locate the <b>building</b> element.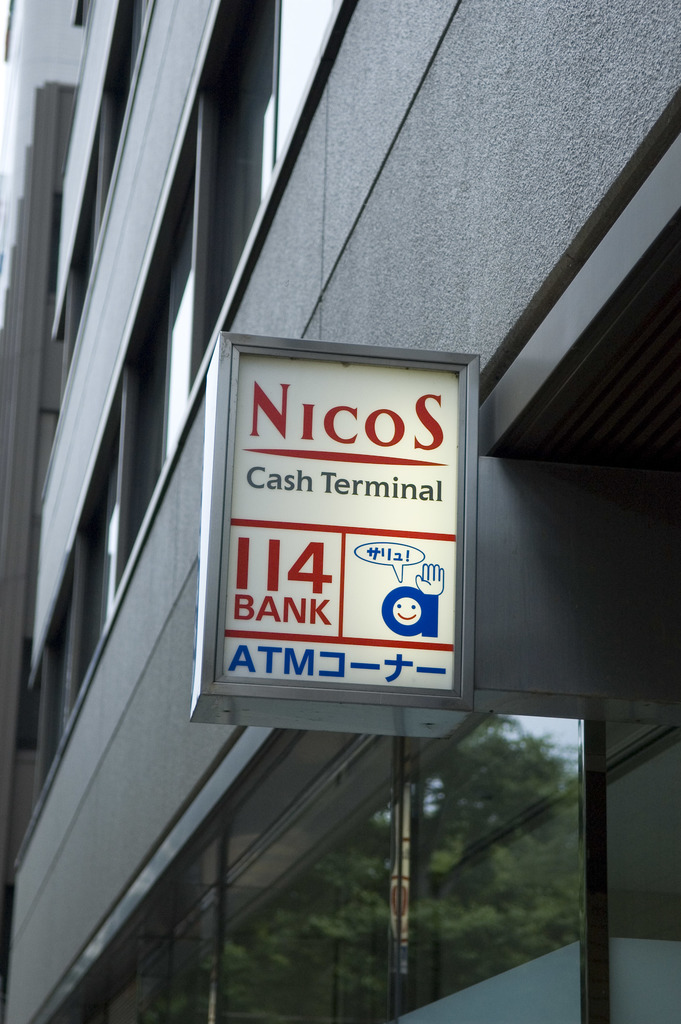
Element bbox: region(0, 0, 680, 1023).
